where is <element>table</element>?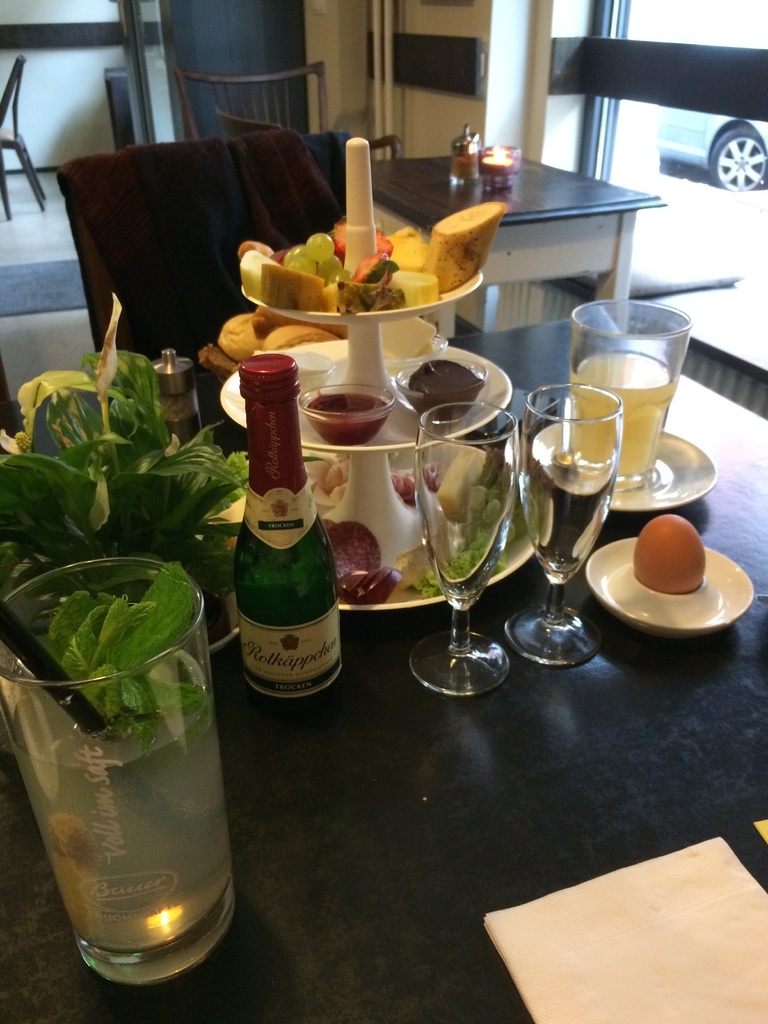
371 146 668 333.
